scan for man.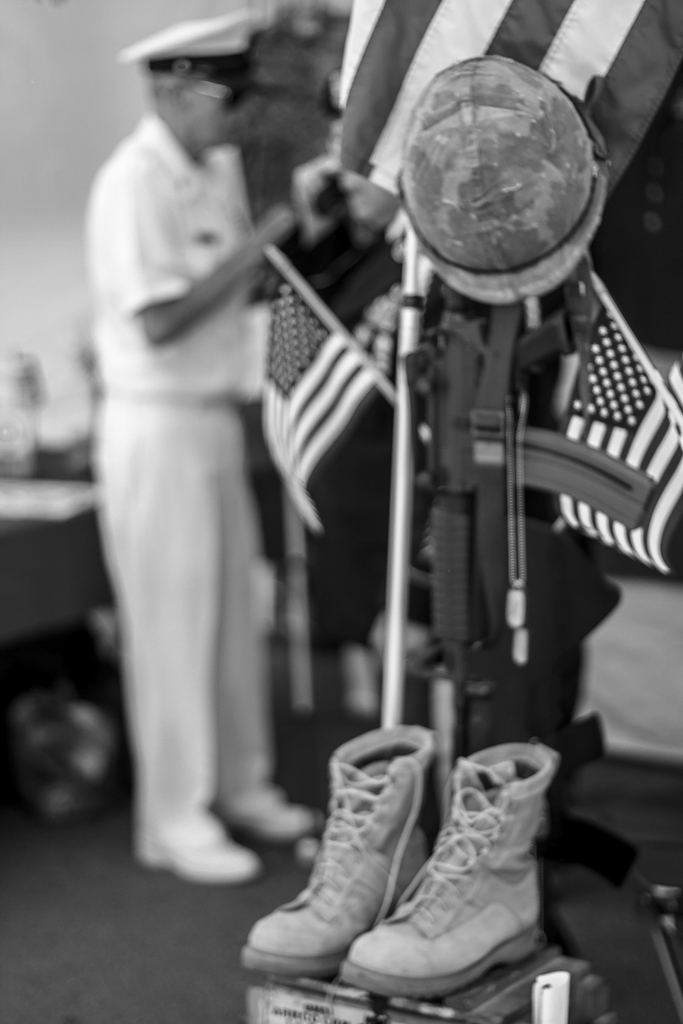
Scan result: l=70, t=21, r=304, b=882.
